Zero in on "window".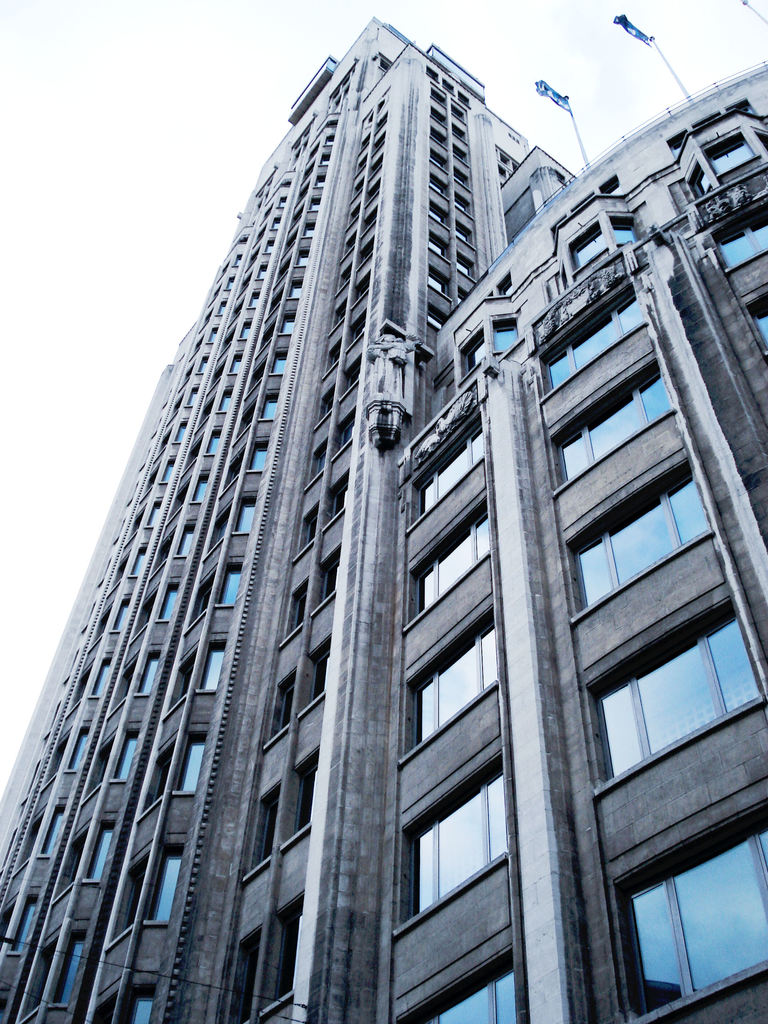
Zeroed in: <bbox>135, 541, 147, 574</bbox>.
